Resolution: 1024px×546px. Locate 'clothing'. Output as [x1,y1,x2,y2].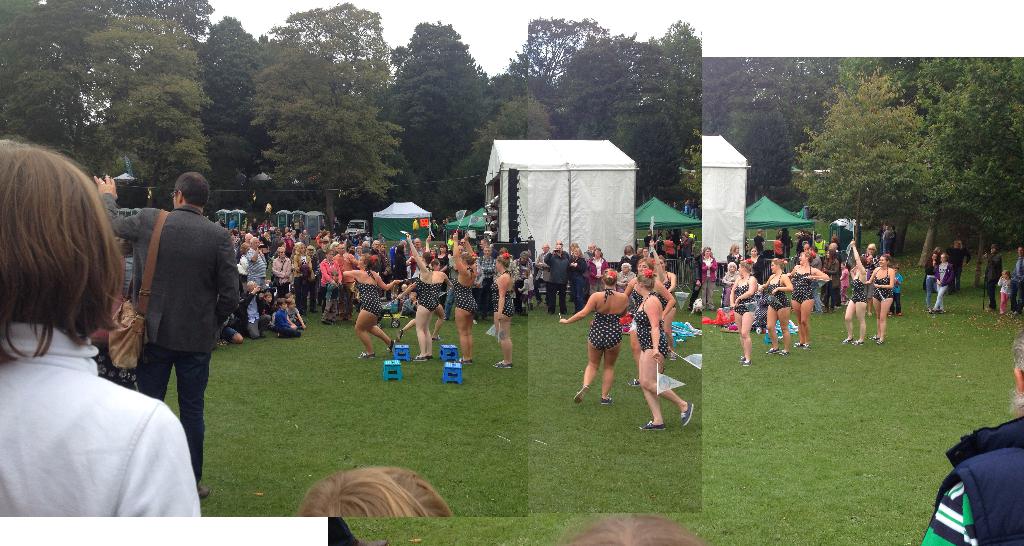
[276,259,296,291].
